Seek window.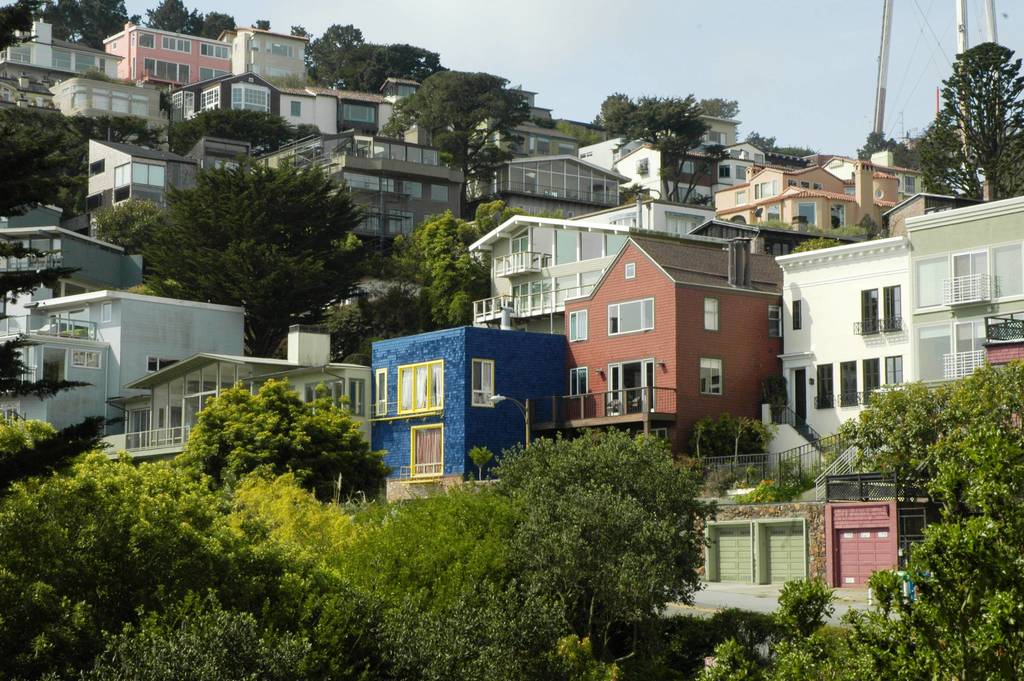
<region>89, 160, 104, 177</region>.
